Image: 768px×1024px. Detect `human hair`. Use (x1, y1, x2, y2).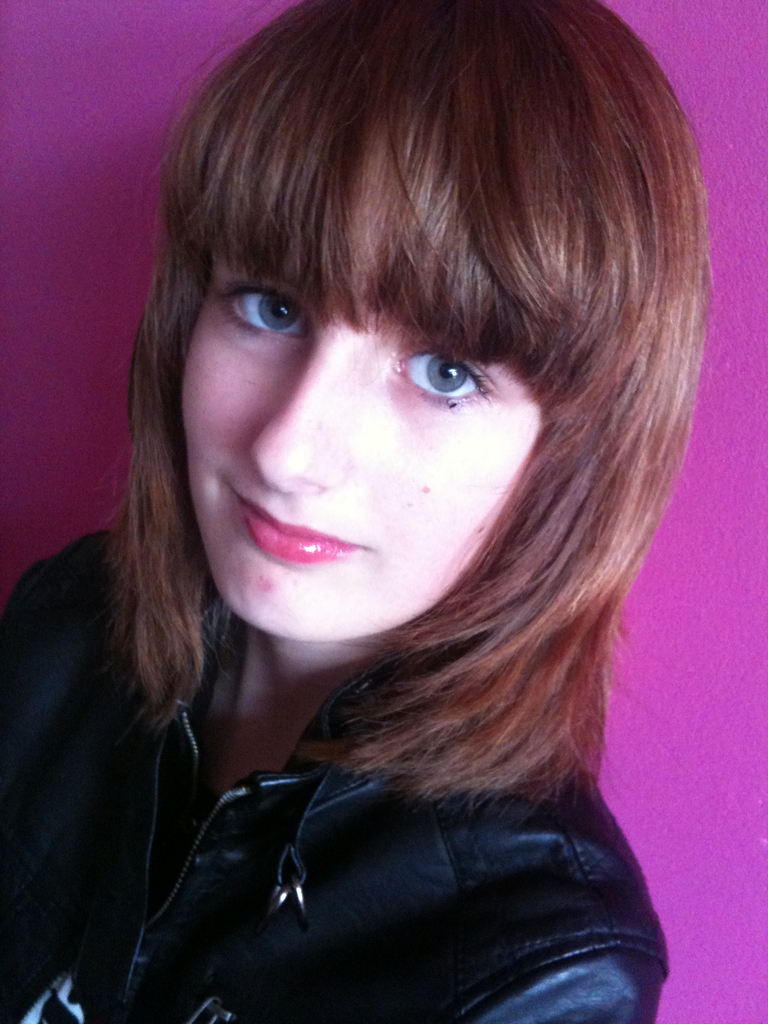
(114, 0, 717, 804).
